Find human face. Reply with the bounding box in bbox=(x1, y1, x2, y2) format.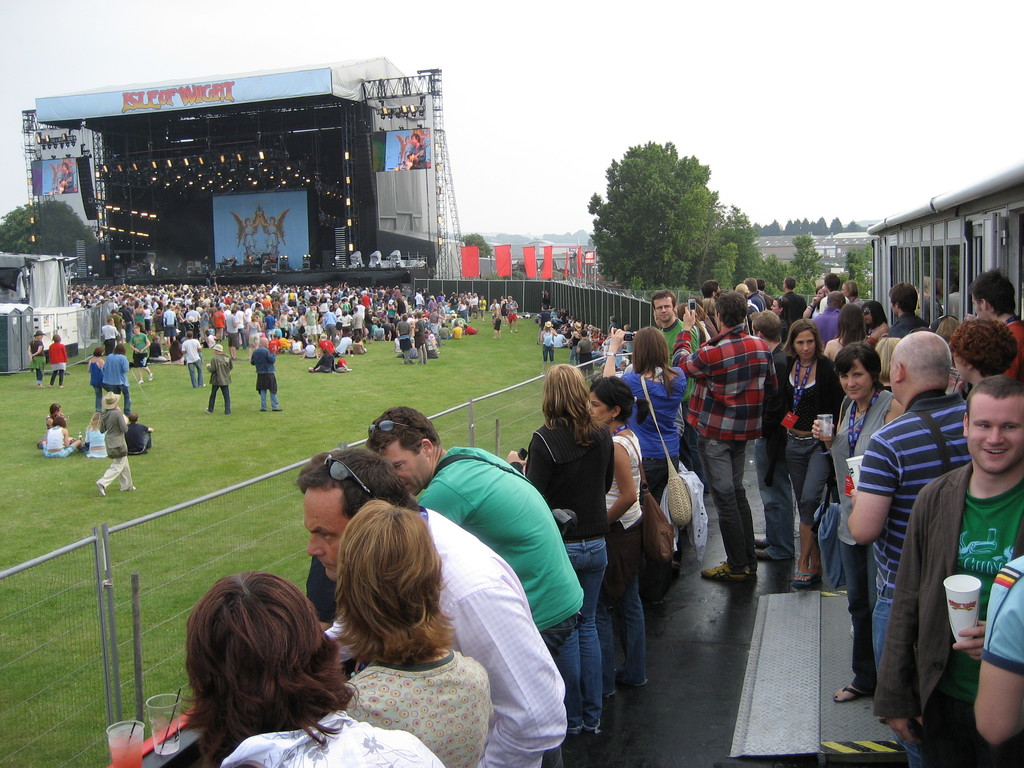
bbox=(586, 392, 607, 422).
